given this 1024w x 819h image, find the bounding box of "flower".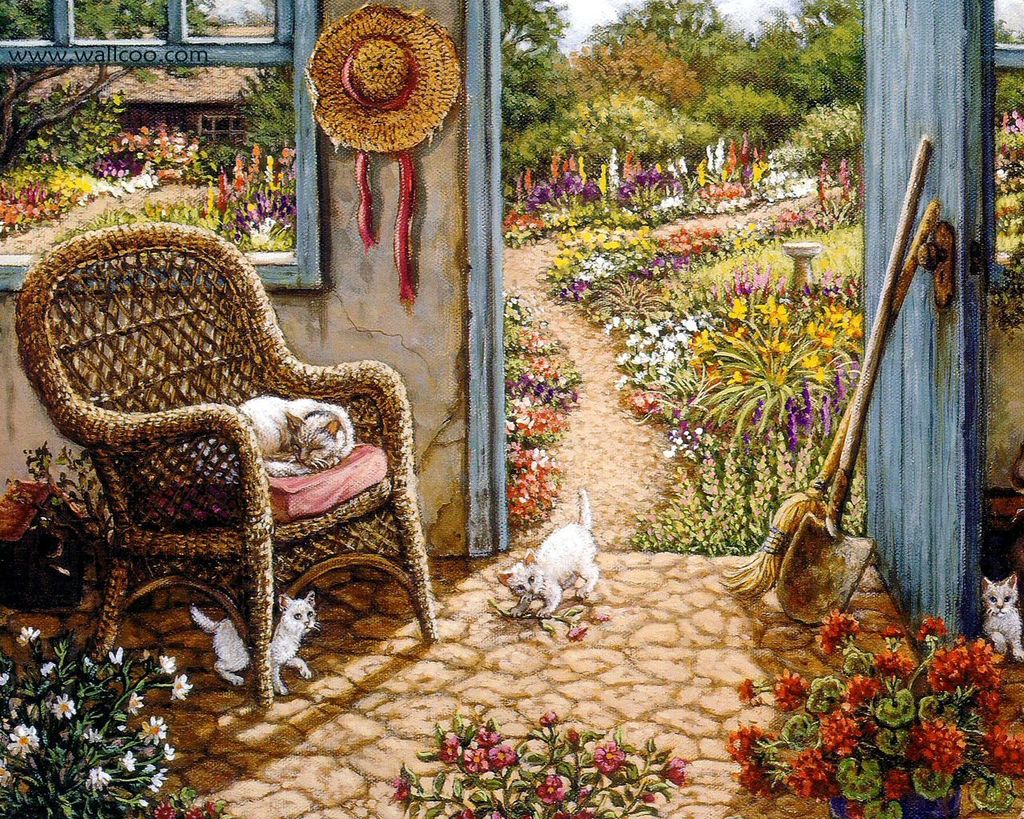
<bbox>138, 715, 168, 746</bbox>.
